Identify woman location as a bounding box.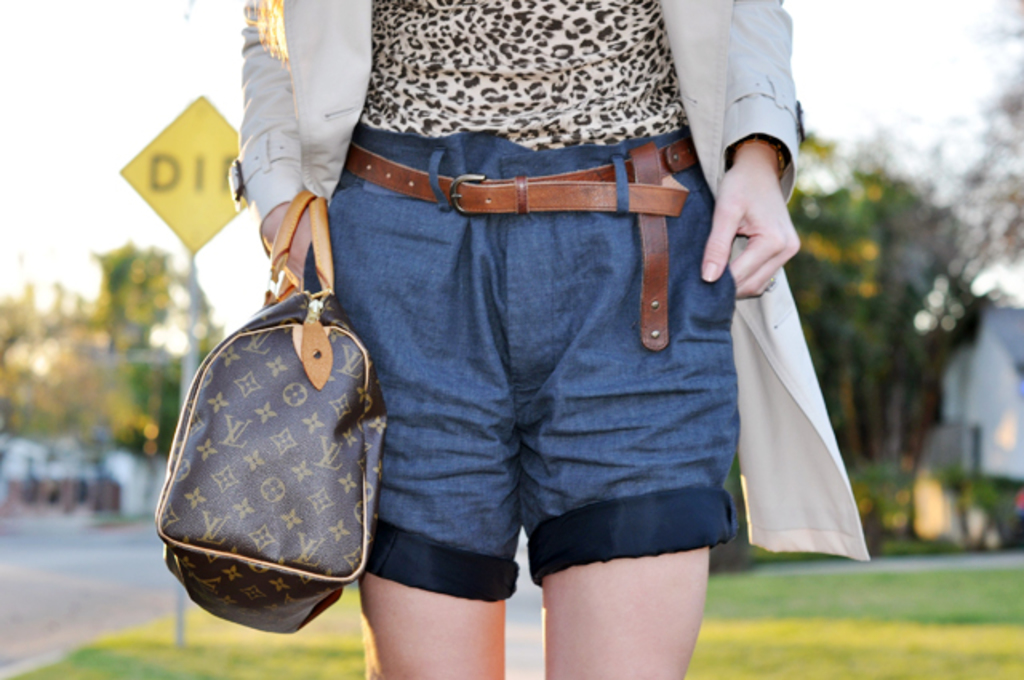
234, 0, 874, 678.
